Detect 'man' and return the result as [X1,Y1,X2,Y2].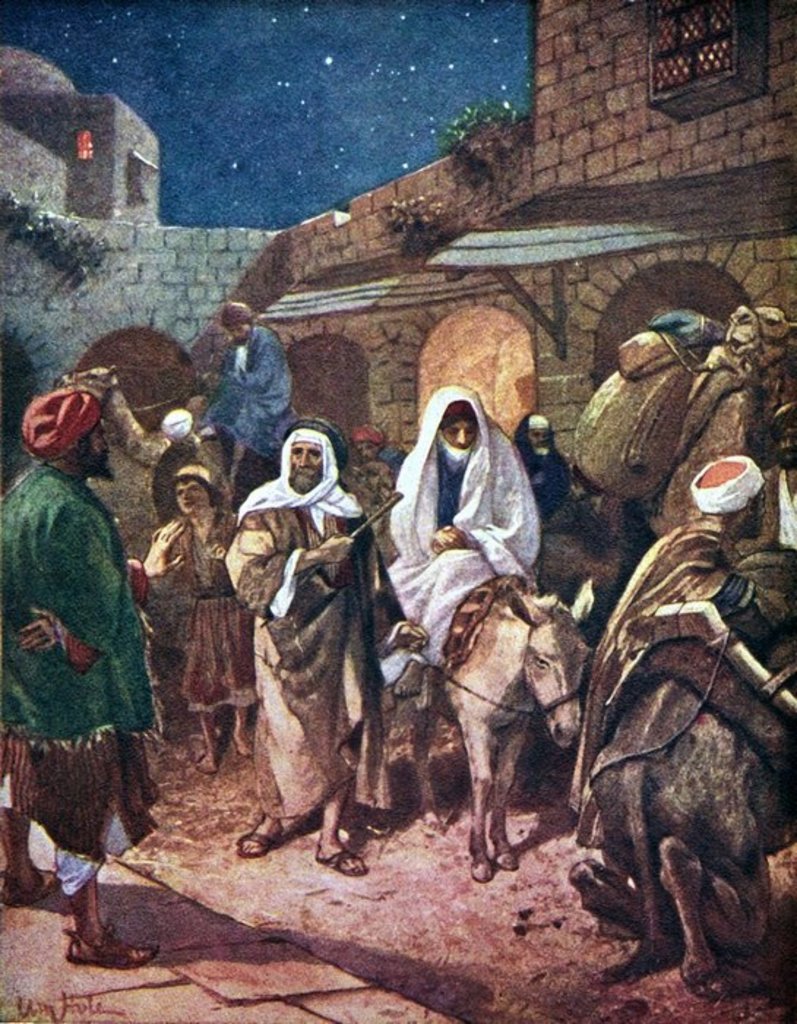
[570,442,766,857].
